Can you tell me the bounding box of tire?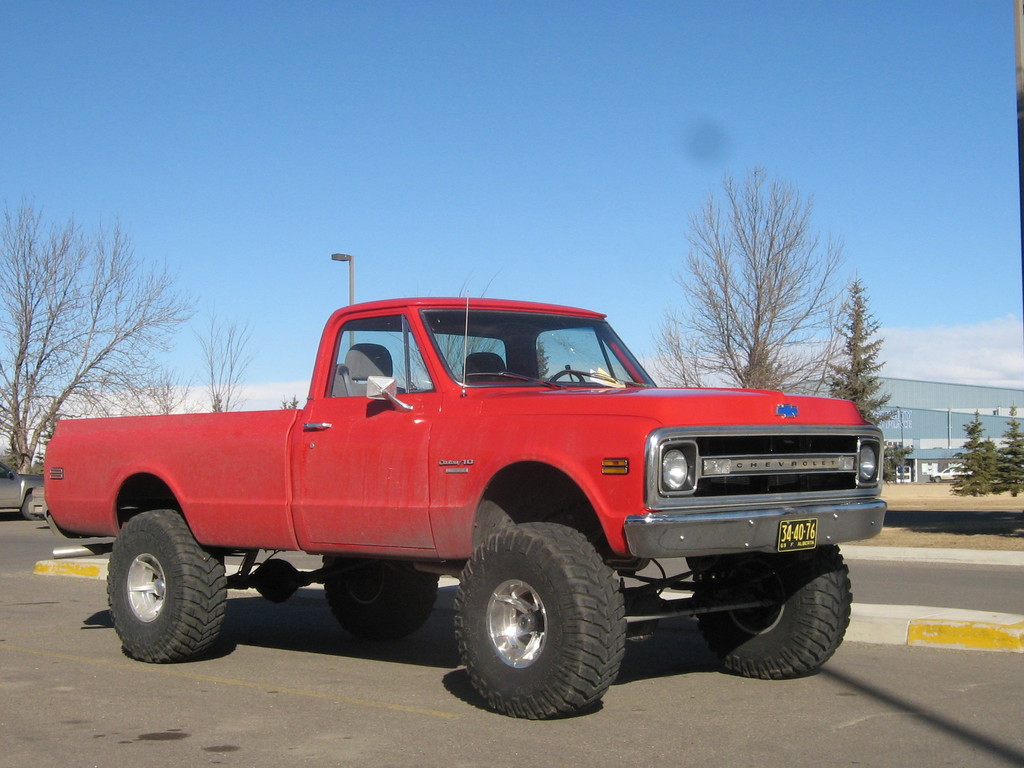
region(324, 556, 439, 640).
